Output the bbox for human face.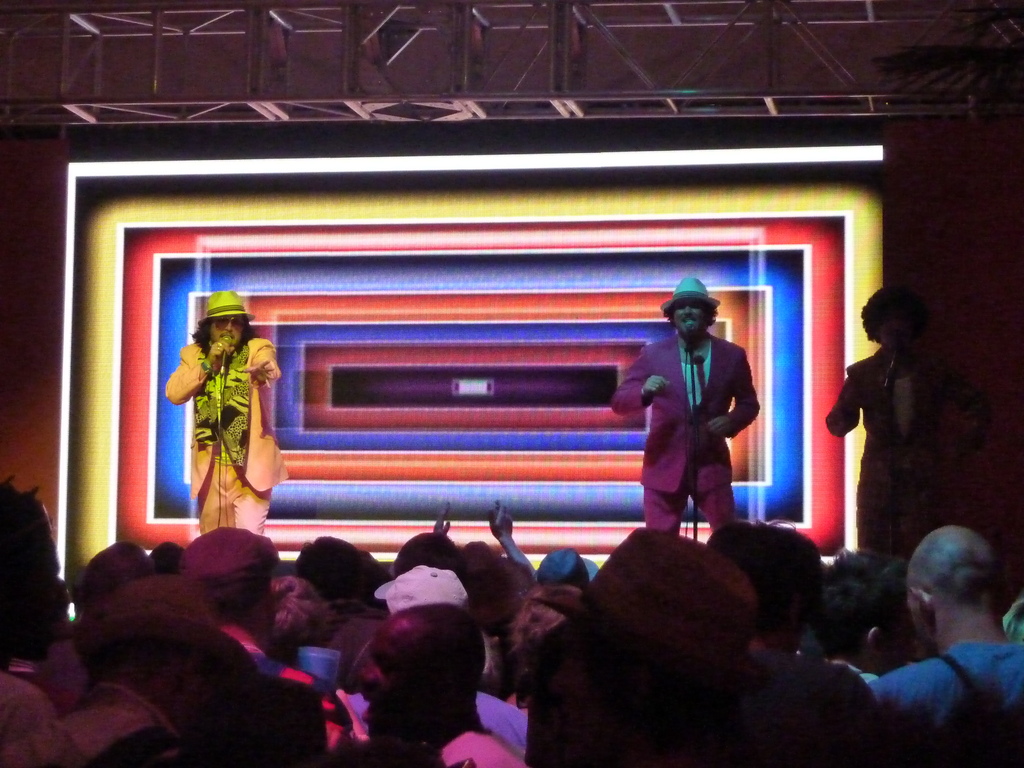
Rect(881, 301, 920, 352).
